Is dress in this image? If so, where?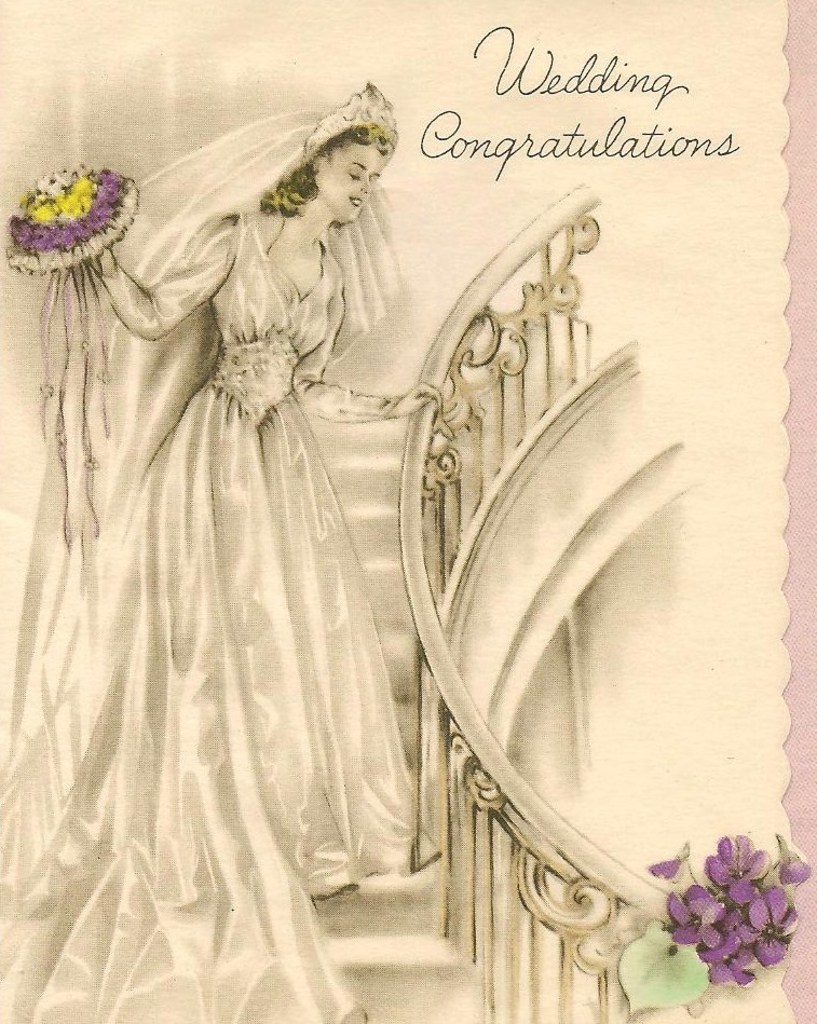
Yes, at region(0, 204, 438, 1023).
